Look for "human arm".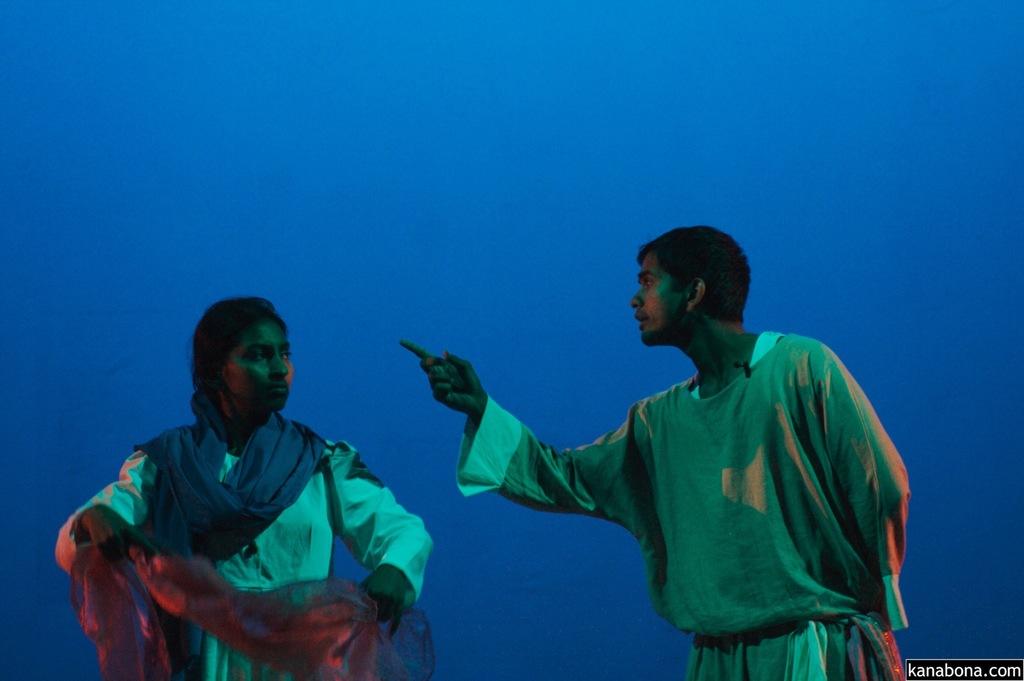
Found: box=[325, 444, 435, 634].
